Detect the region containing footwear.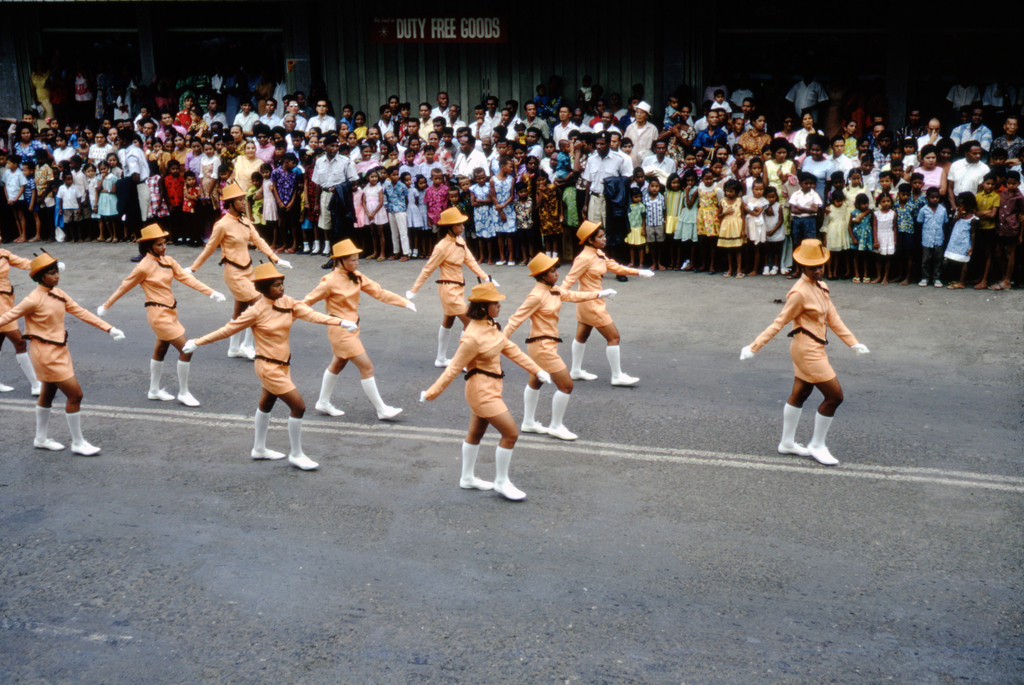
bbox=[518, 261, 527, 265].
